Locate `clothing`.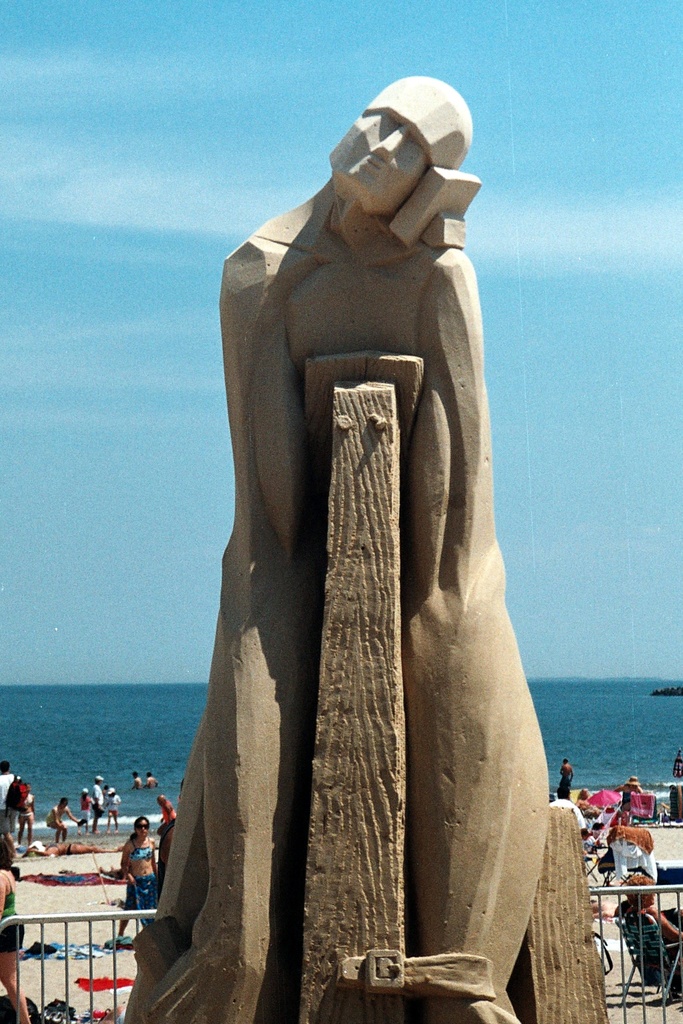
Bounding box: <bbox>129, 840, 153, 858</bbox>.
